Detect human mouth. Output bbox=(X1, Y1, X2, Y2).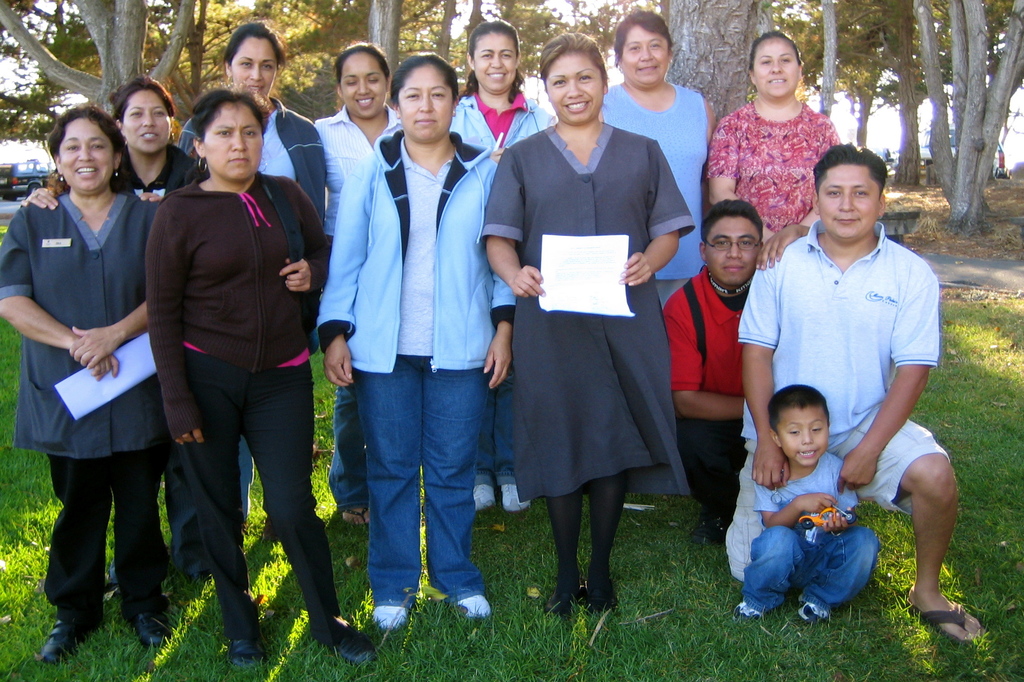
bbox=(241, 83, 266, 93).
